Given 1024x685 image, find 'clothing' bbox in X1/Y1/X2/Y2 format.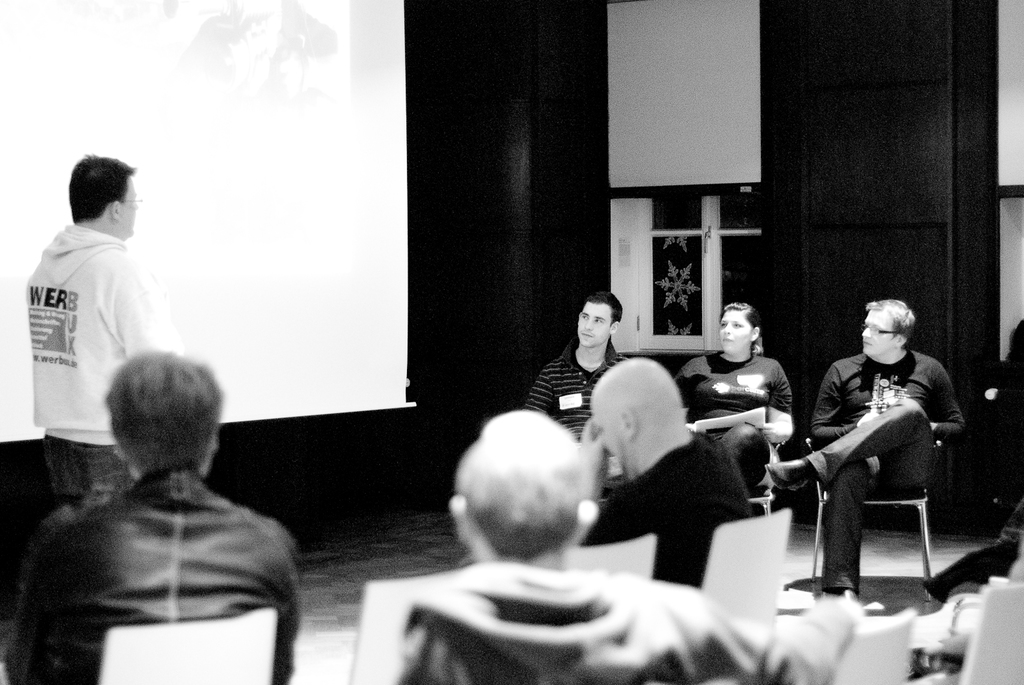
21/216/167/528.
